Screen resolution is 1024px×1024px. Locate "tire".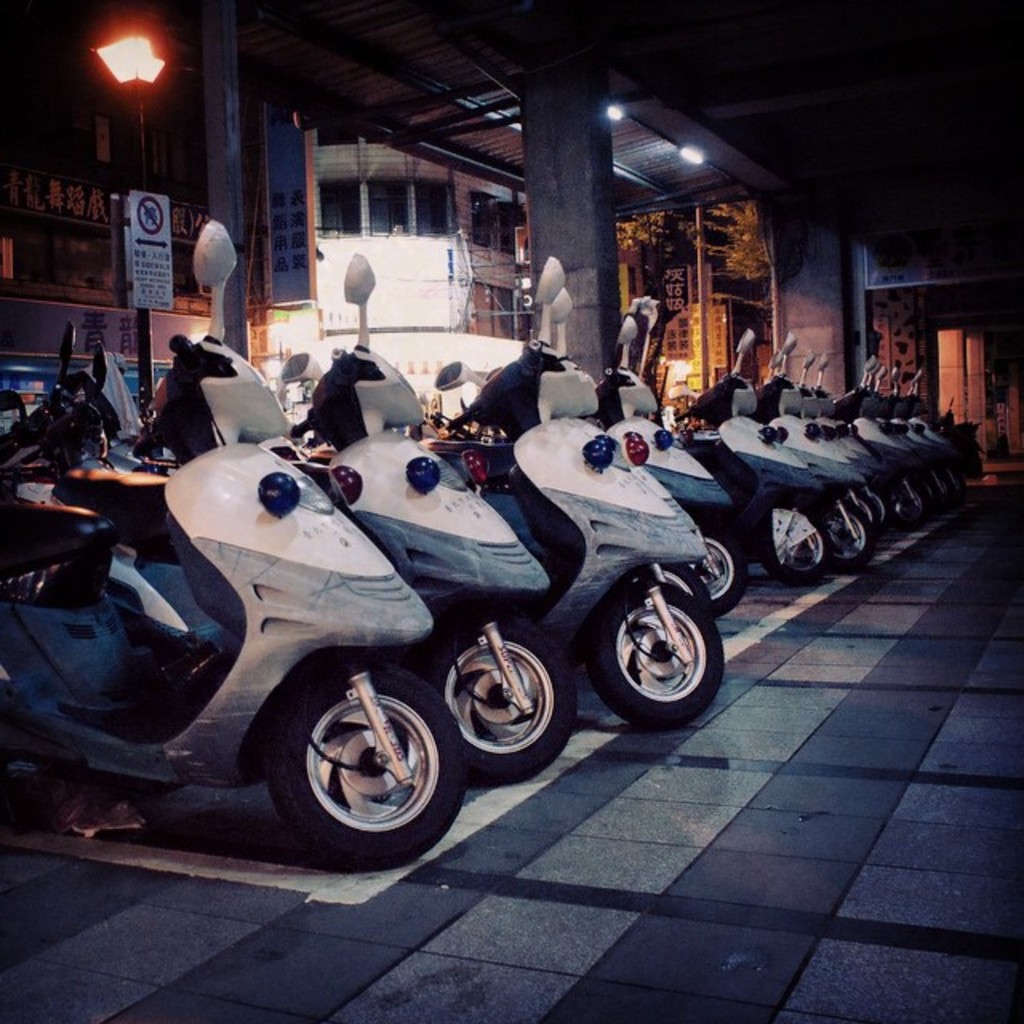
<region>754, 496, 837, 595</region>.
